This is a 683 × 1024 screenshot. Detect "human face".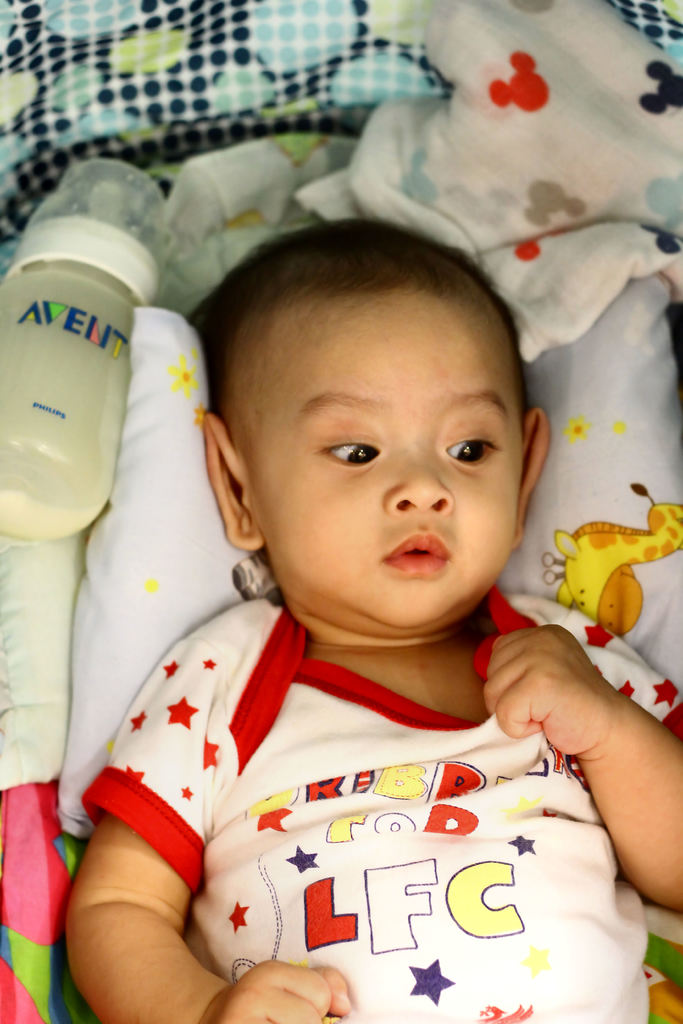
<bbox>246, 288, 526, 625</bbox>.
